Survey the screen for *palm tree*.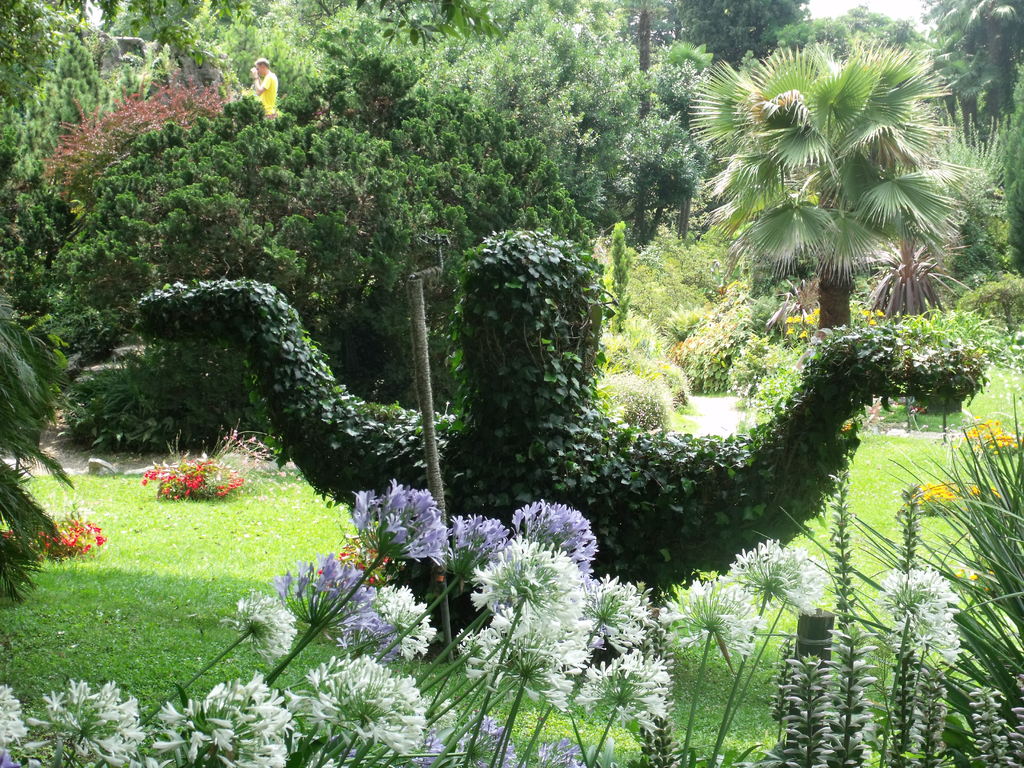
Survey found: detection(679, 56, 960, 433).
